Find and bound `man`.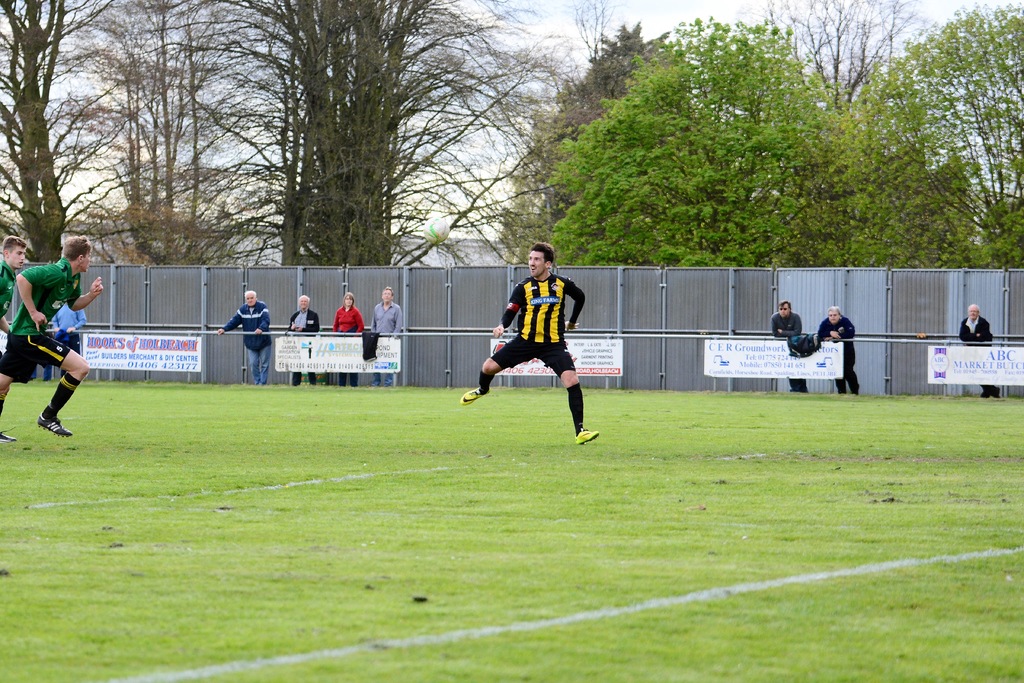
Bound: box(0, 233, 106, 446).
